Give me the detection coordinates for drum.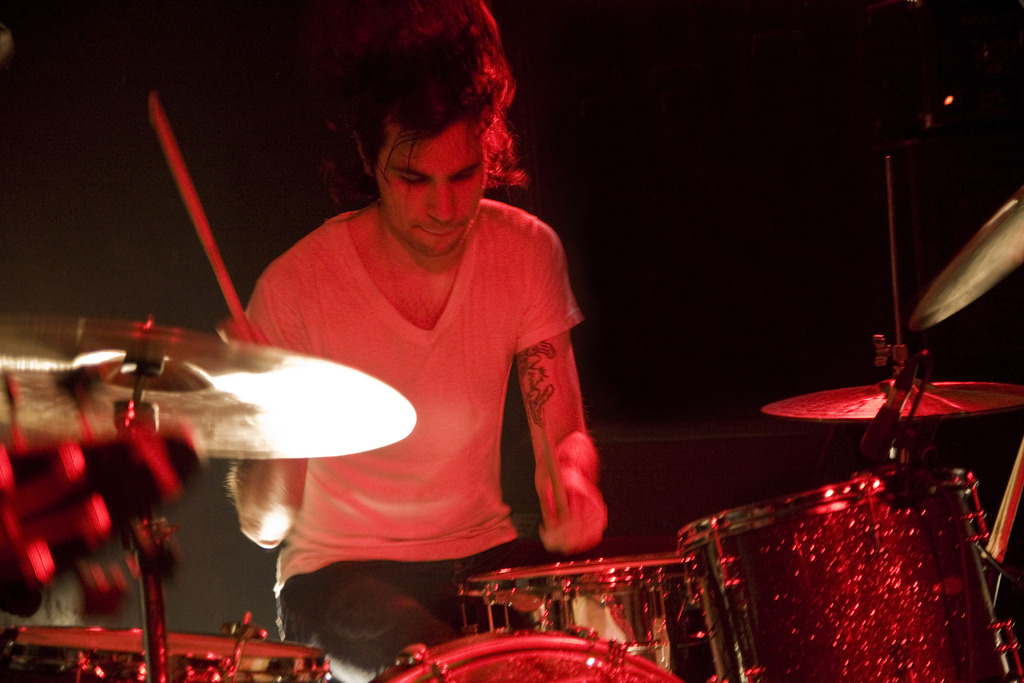
box=[462, 548, 732, 680].
